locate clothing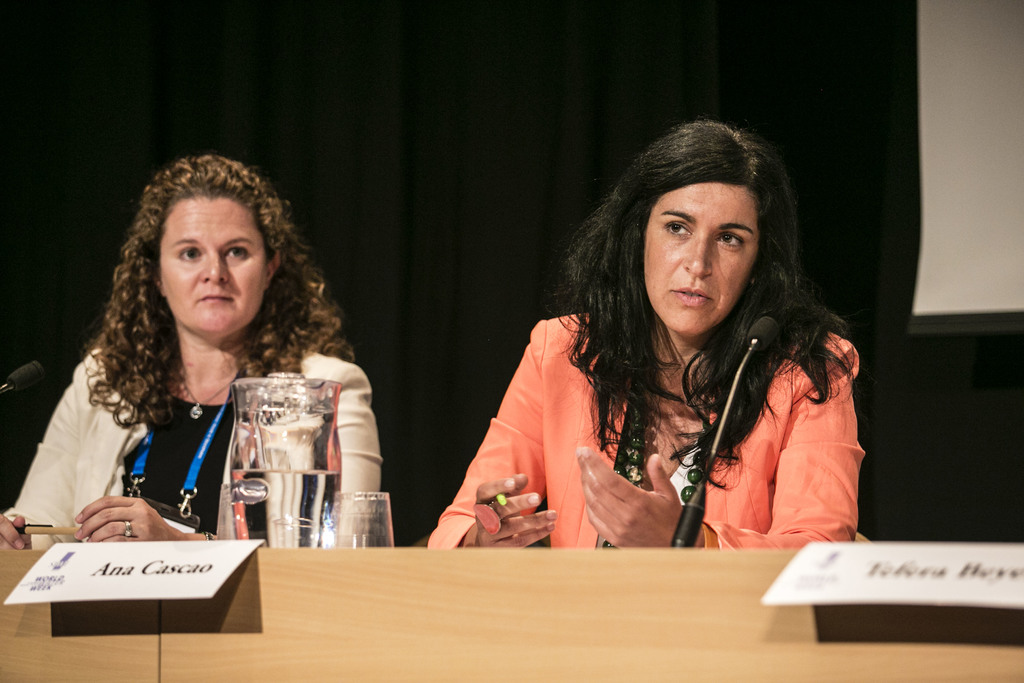
426/313/867/553
